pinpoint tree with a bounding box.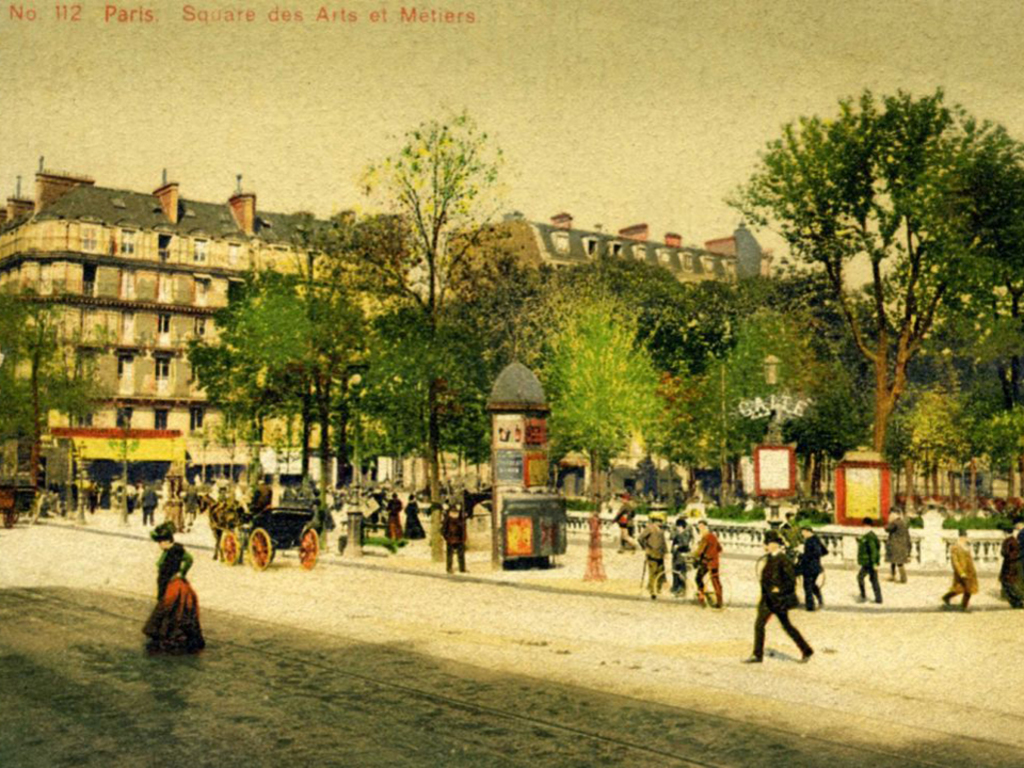
105,386,141,528.
